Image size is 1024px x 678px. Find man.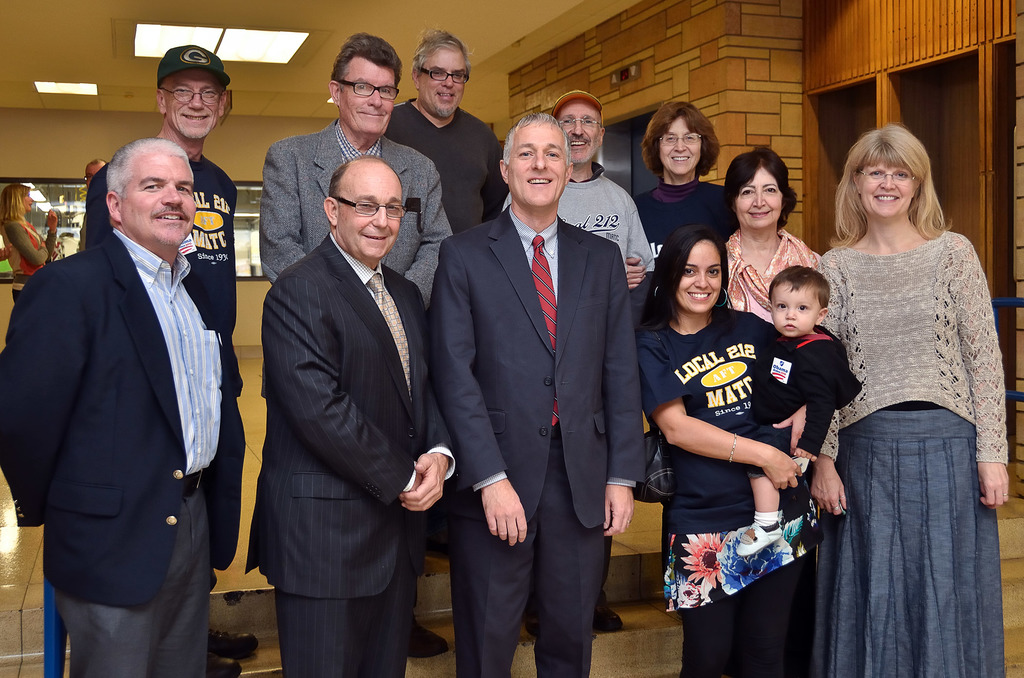
detection(388, 27, 505, 239).
